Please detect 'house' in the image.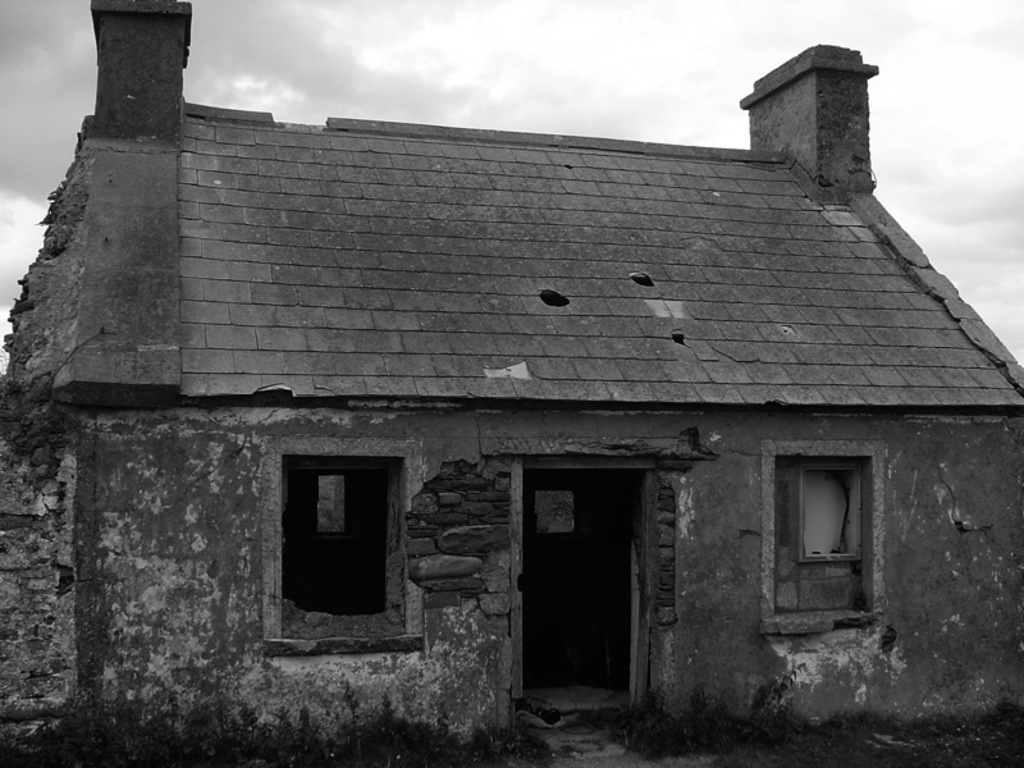
(x1=124, y1=37, x2=1006, y2=759).
